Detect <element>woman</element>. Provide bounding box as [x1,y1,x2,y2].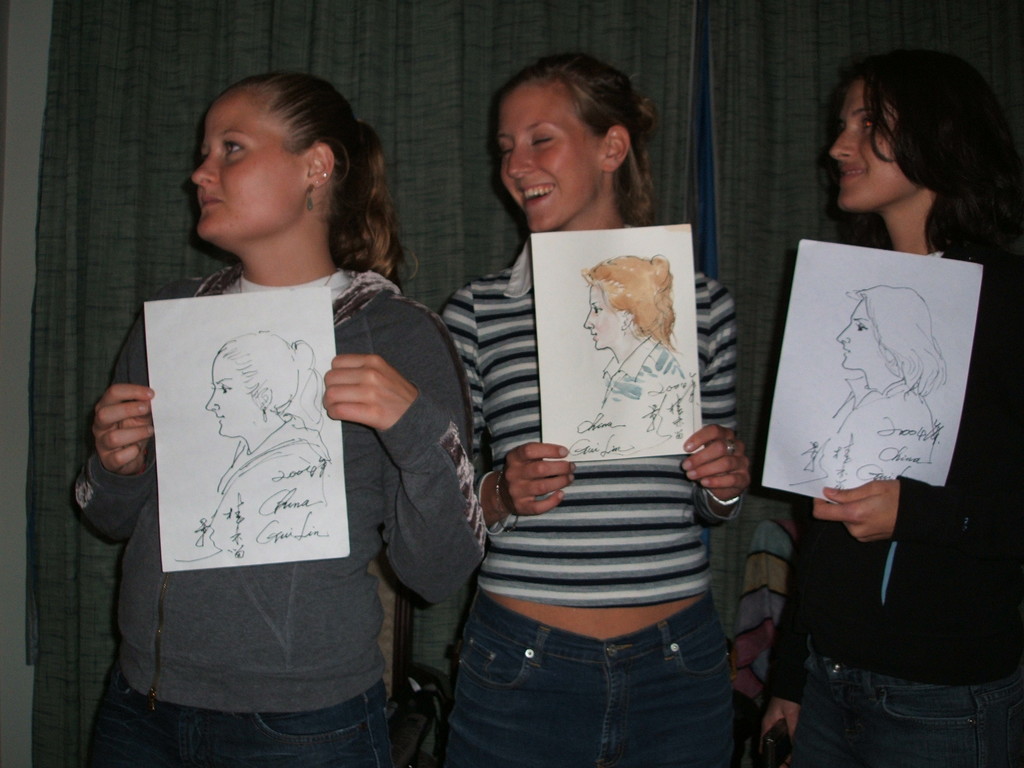
[443,54,753,767].
